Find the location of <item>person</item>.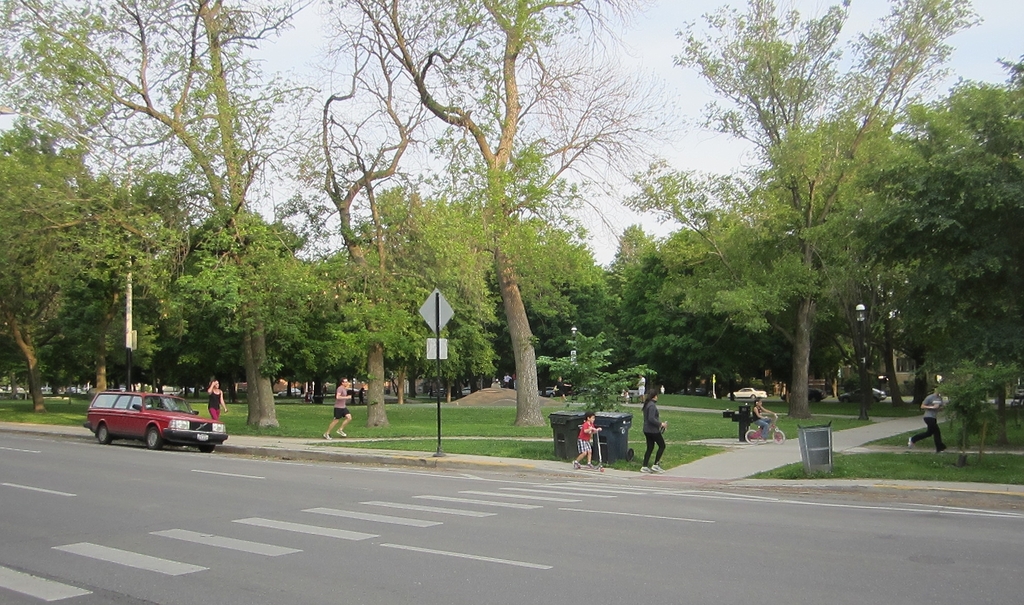
Location: BBox(755, 397, 780, 436).
